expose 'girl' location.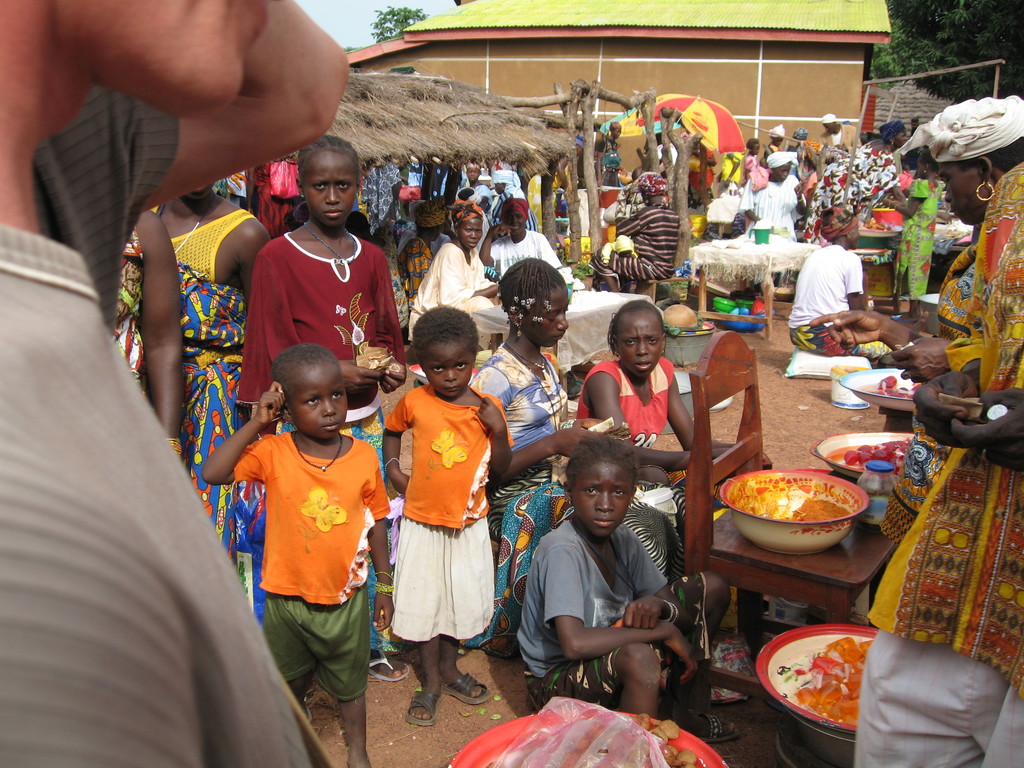
Exposed at box(458, 256, 590, 657).
